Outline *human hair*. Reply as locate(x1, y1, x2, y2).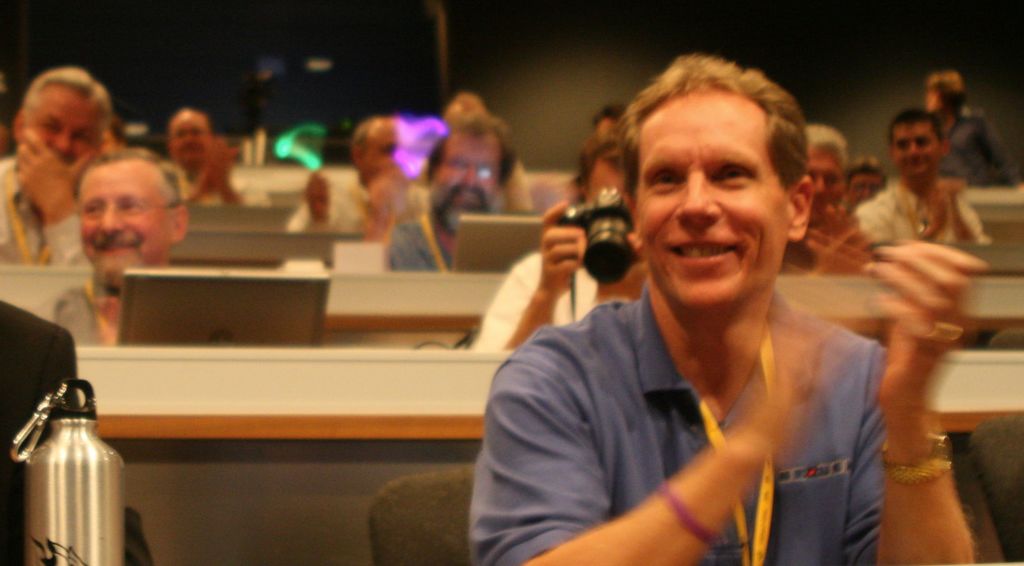
locate(576, 133, 614, 193).
